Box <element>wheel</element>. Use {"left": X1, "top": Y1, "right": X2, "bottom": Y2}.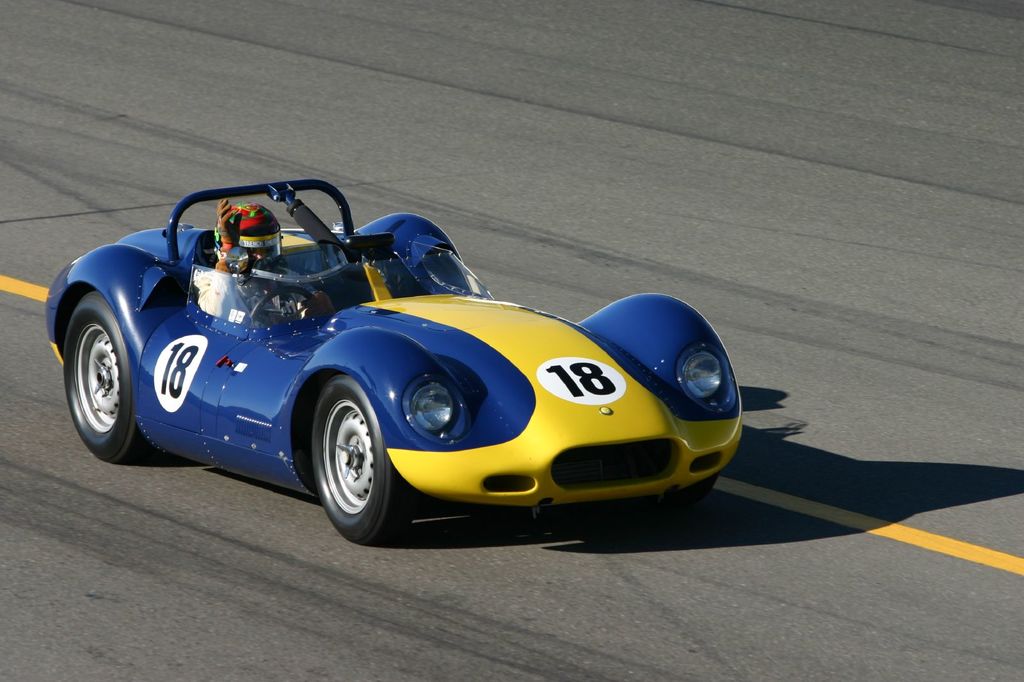
{"left": 289, "top": 365, "right": 413, "bottom": 556}.
